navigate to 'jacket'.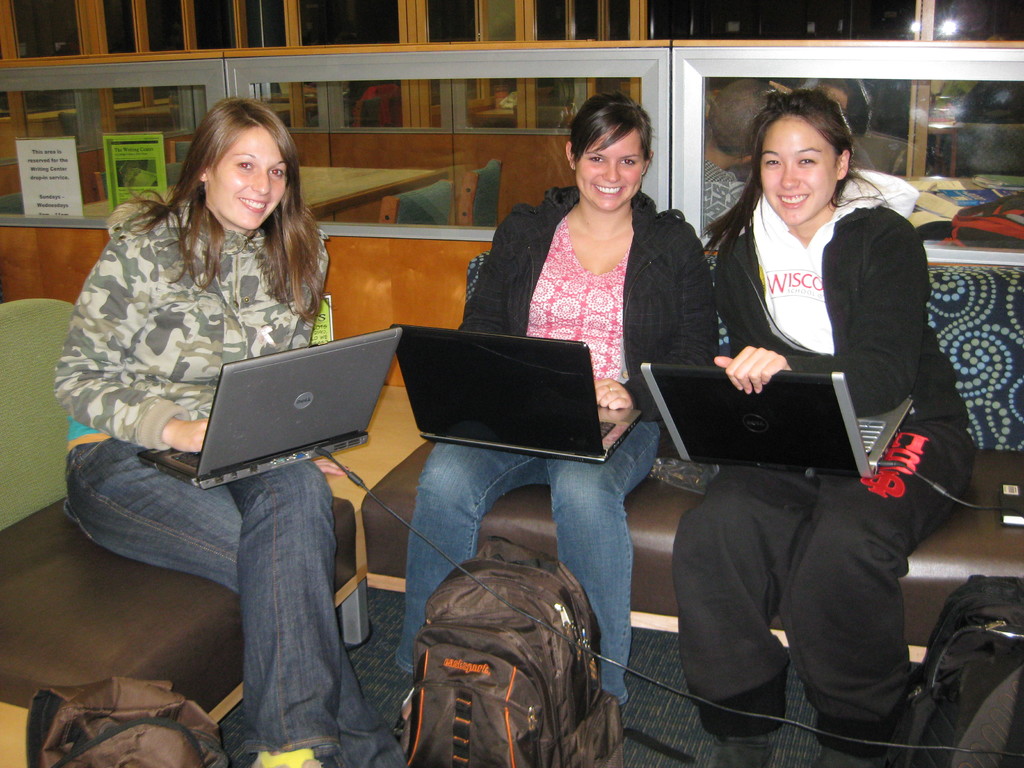
Navigation target: detection(700, 136, 929, 420).
